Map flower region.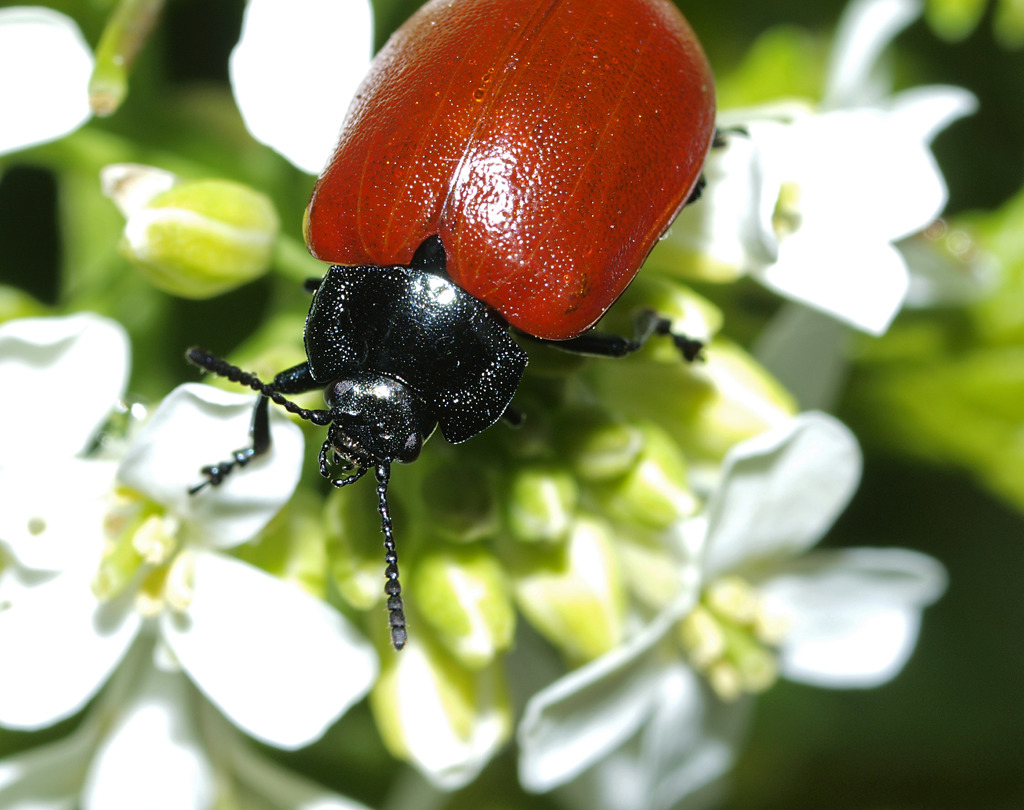
Mapped to bbox(0, 310, 381, 756).
